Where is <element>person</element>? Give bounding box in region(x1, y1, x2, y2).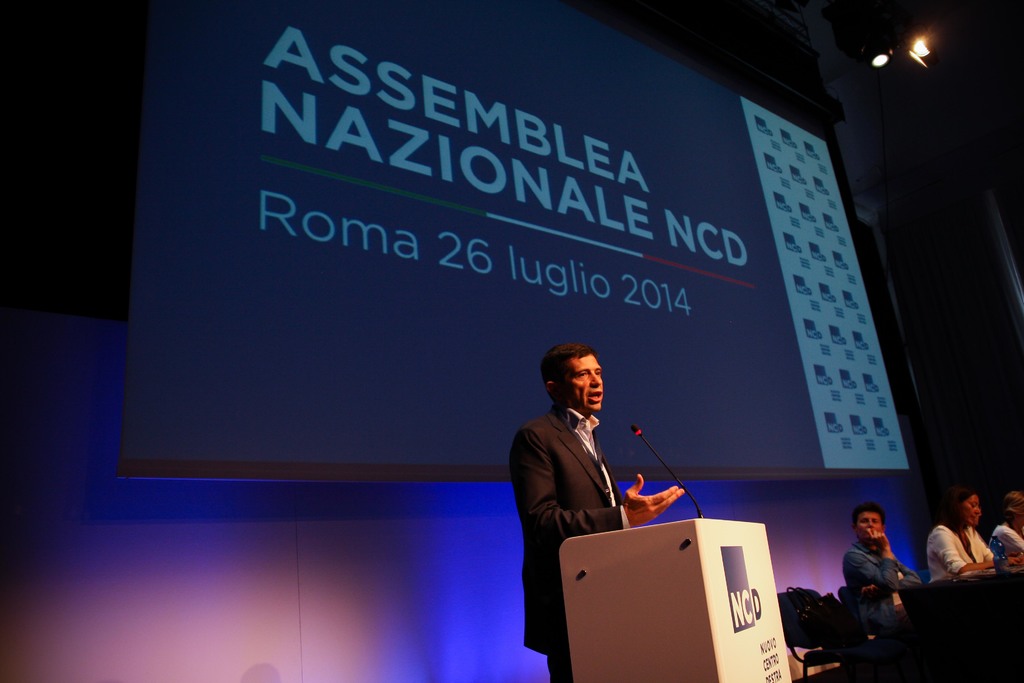
region(926, 481, 1023, 586).
